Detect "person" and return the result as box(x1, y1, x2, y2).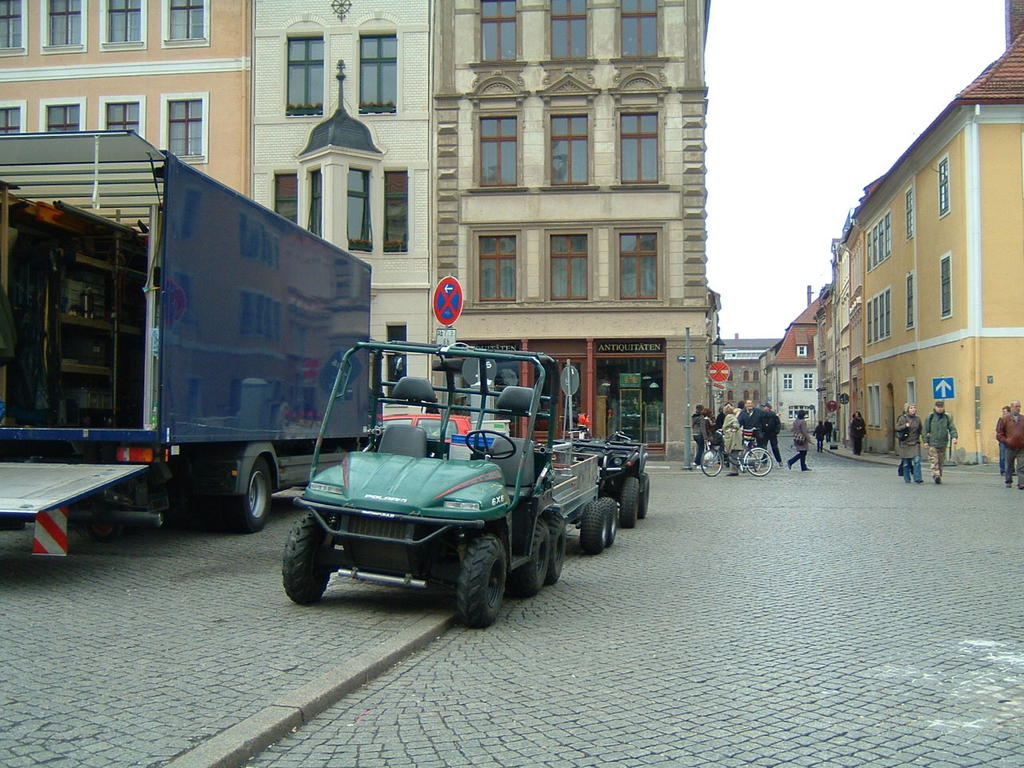
box(814, 424, 826, 456).
